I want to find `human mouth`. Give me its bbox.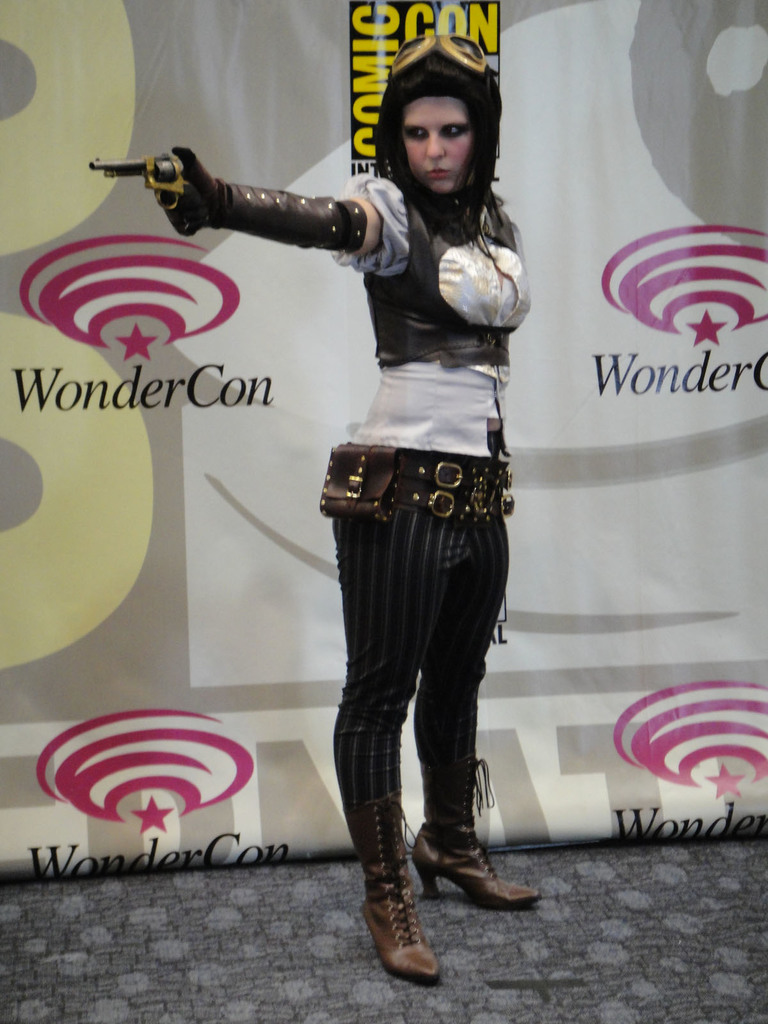
x1=426, y1=170, x2=446, y2=178.
